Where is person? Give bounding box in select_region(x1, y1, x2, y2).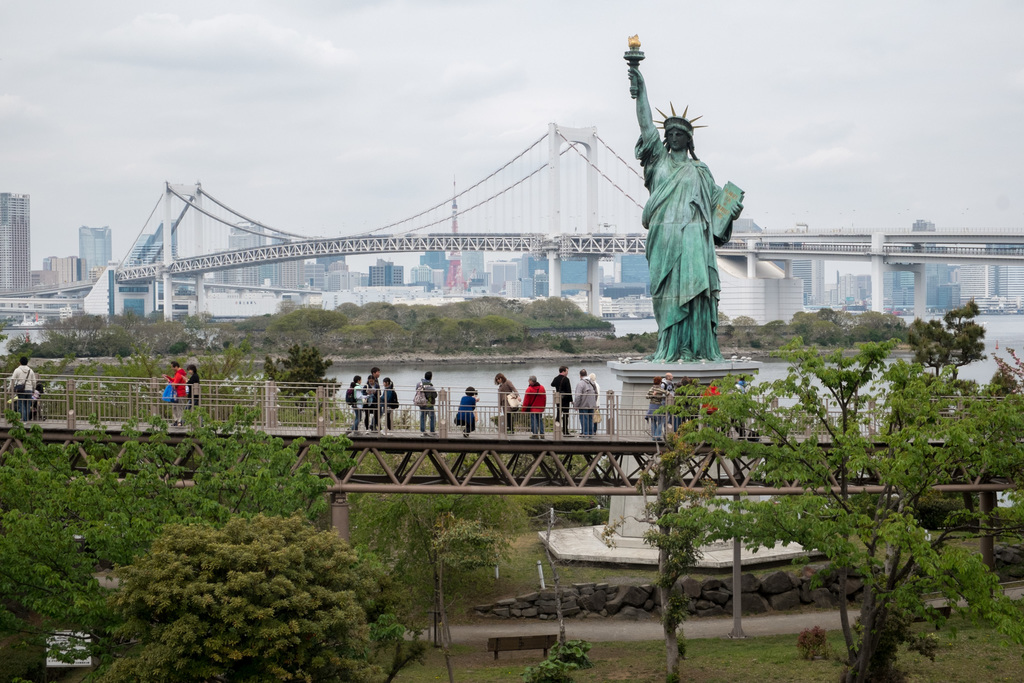
select_region(160, 374, 175, 411).
